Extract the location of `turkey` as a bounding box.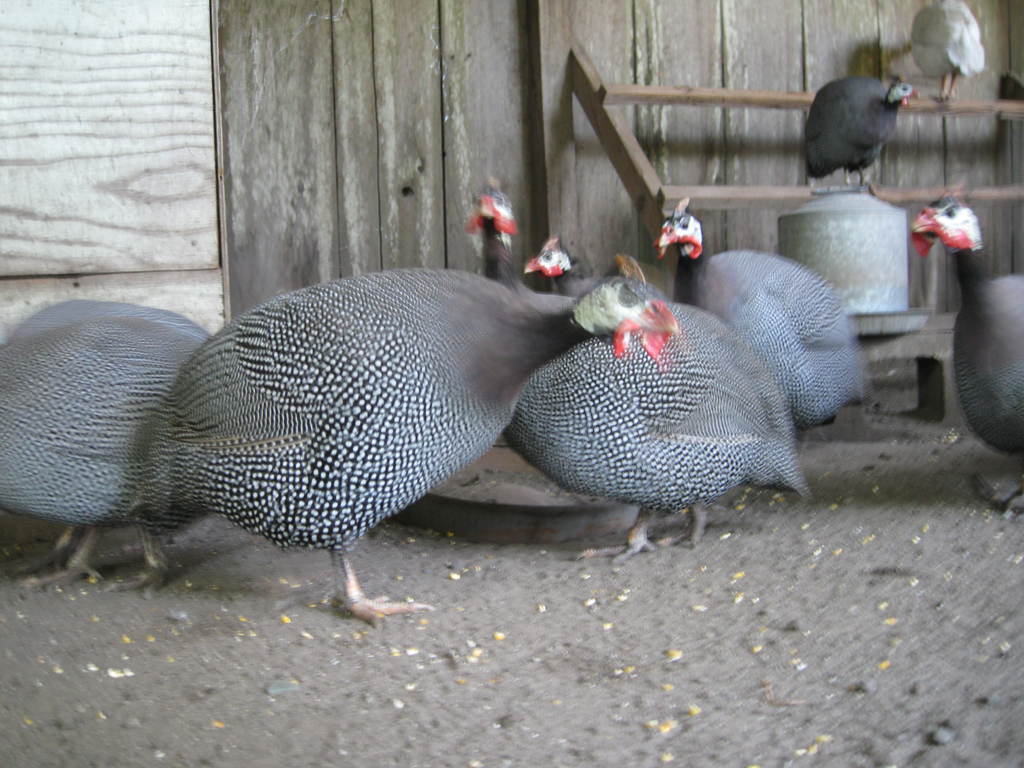
rect(800, 71, 925, 190).
